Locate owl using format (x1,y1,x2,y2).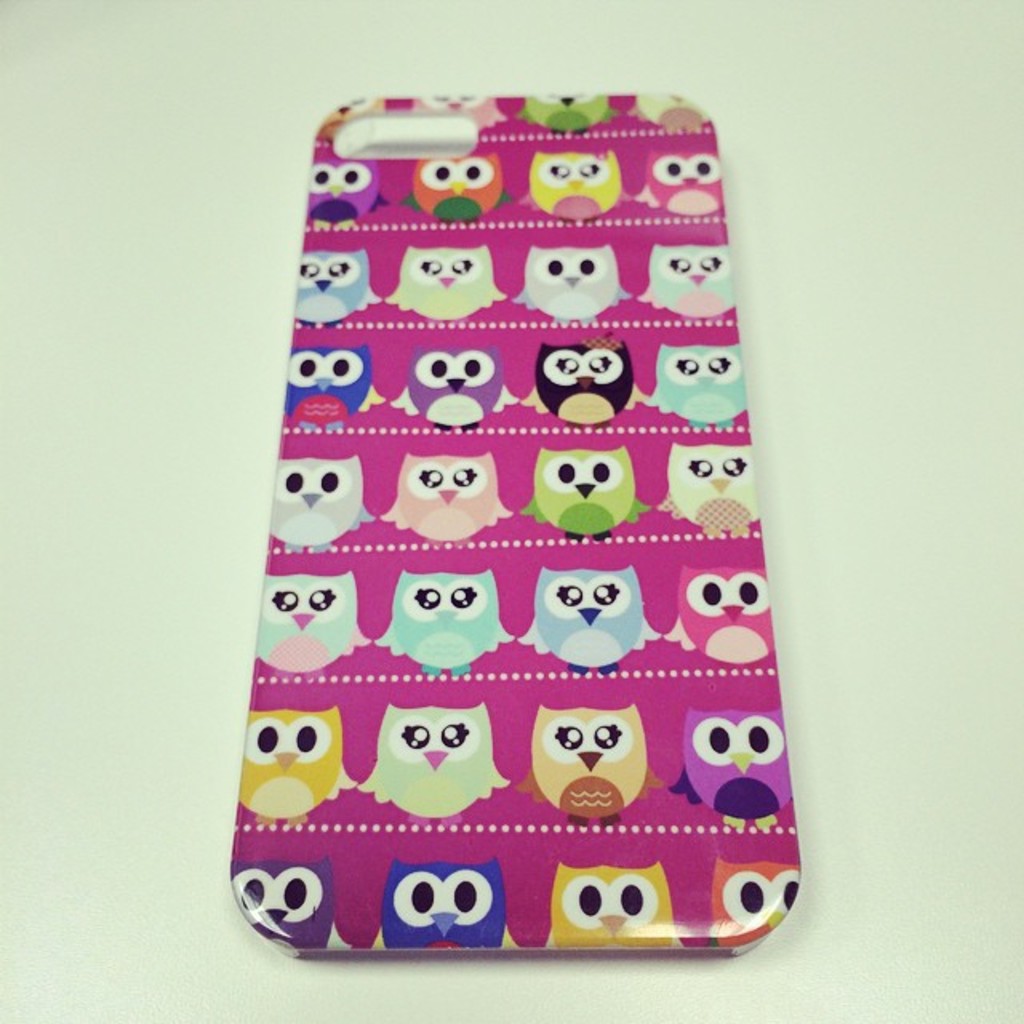
(514,704,664,827).
